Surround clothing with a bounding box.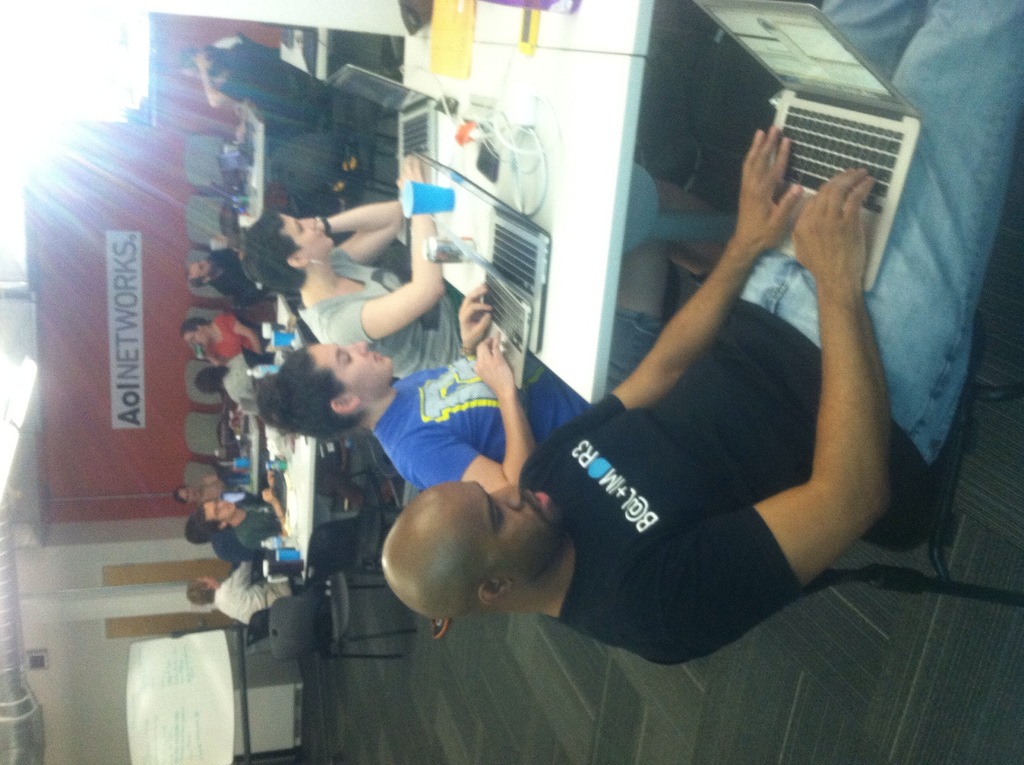
left=220, top=350, right=258, bottom=412.
